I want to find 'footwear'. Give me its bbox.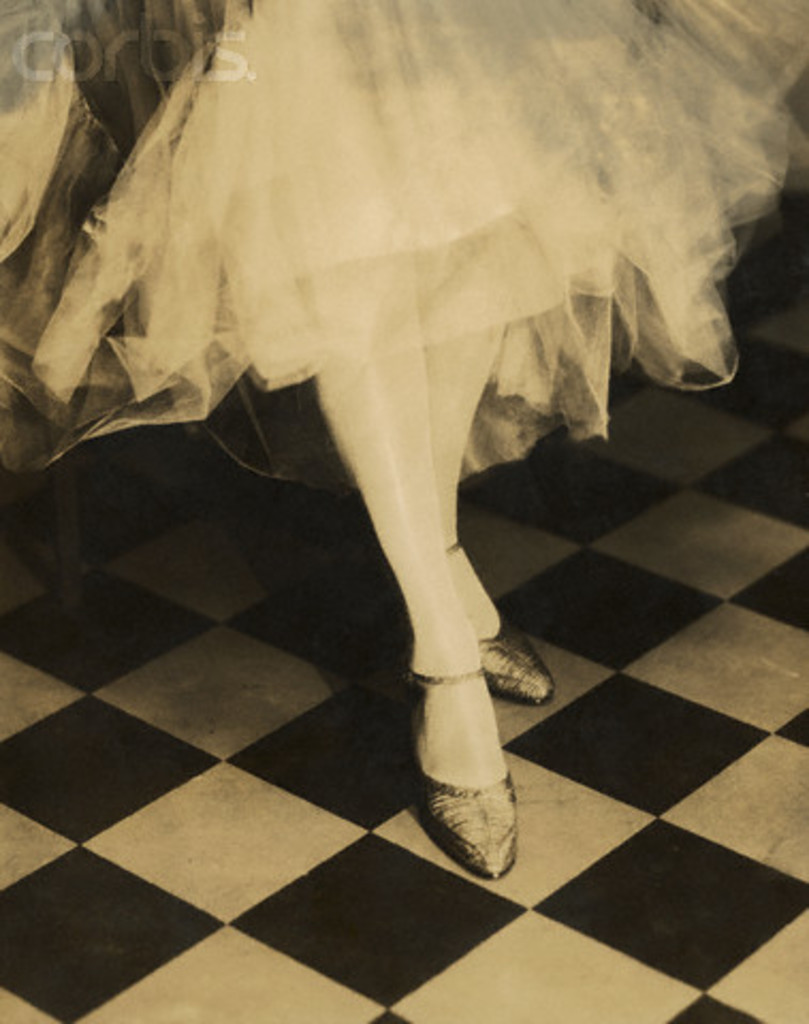
<region>444, 544, 549, 702</region>.
